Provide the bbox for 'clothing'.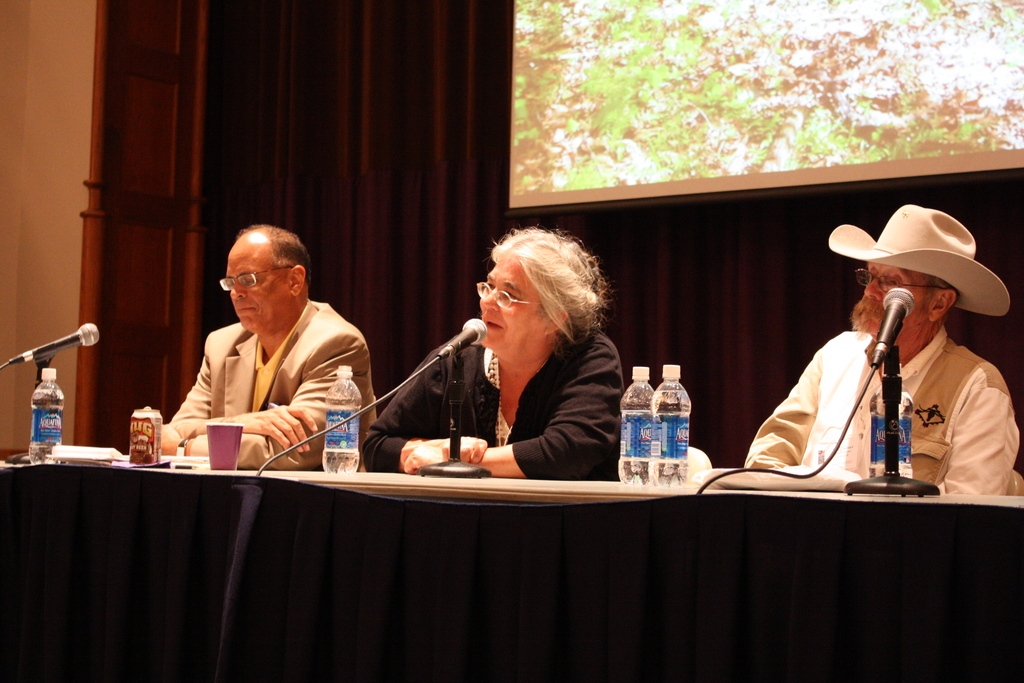
pyautogui.locateOnScreen(745, 322, 1018, 502).
